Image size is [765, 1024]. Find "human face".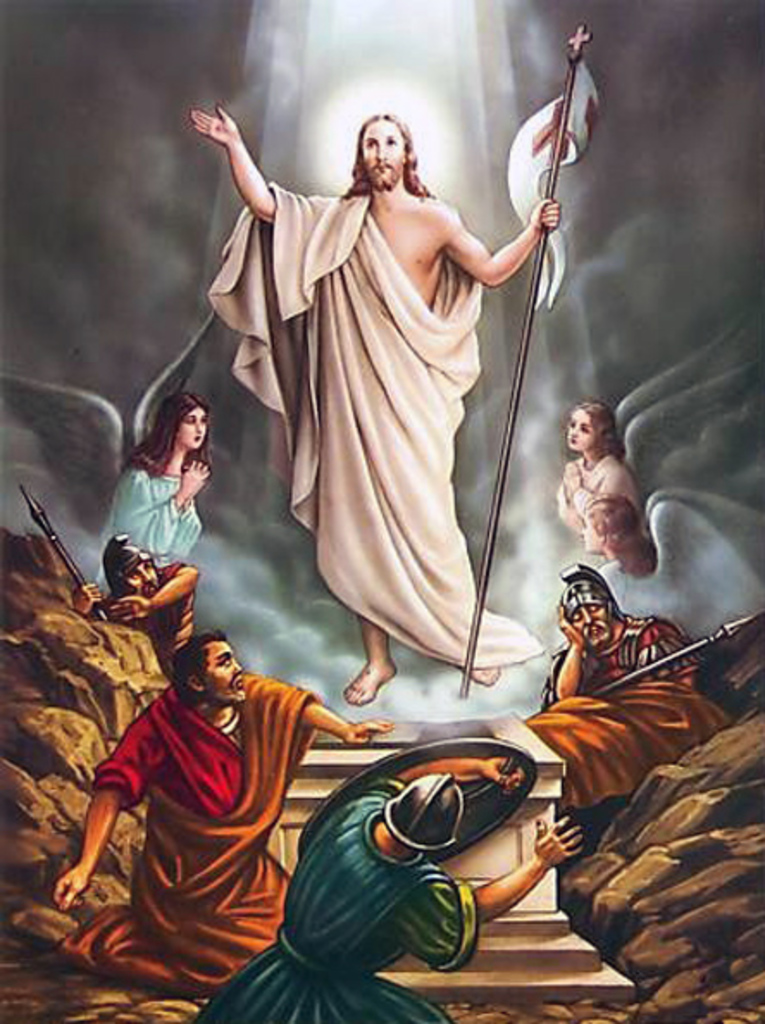
{"x1": 124, "y1": 564, "x2": 159, "y2": 596}.
